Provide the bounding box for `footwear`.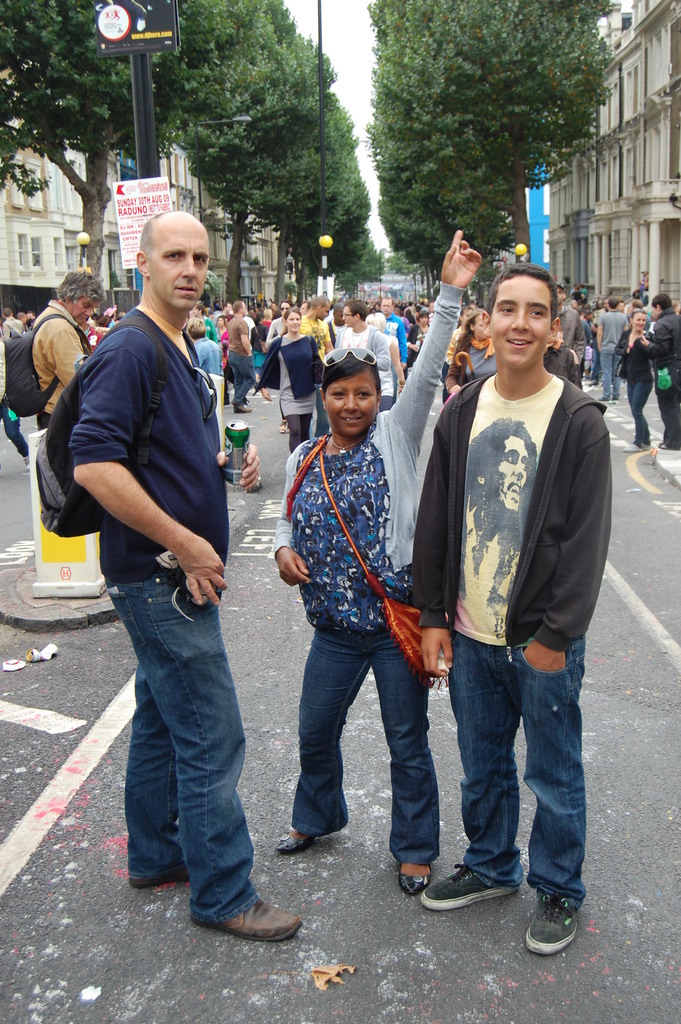
locate(233, 402, 252, 416).
